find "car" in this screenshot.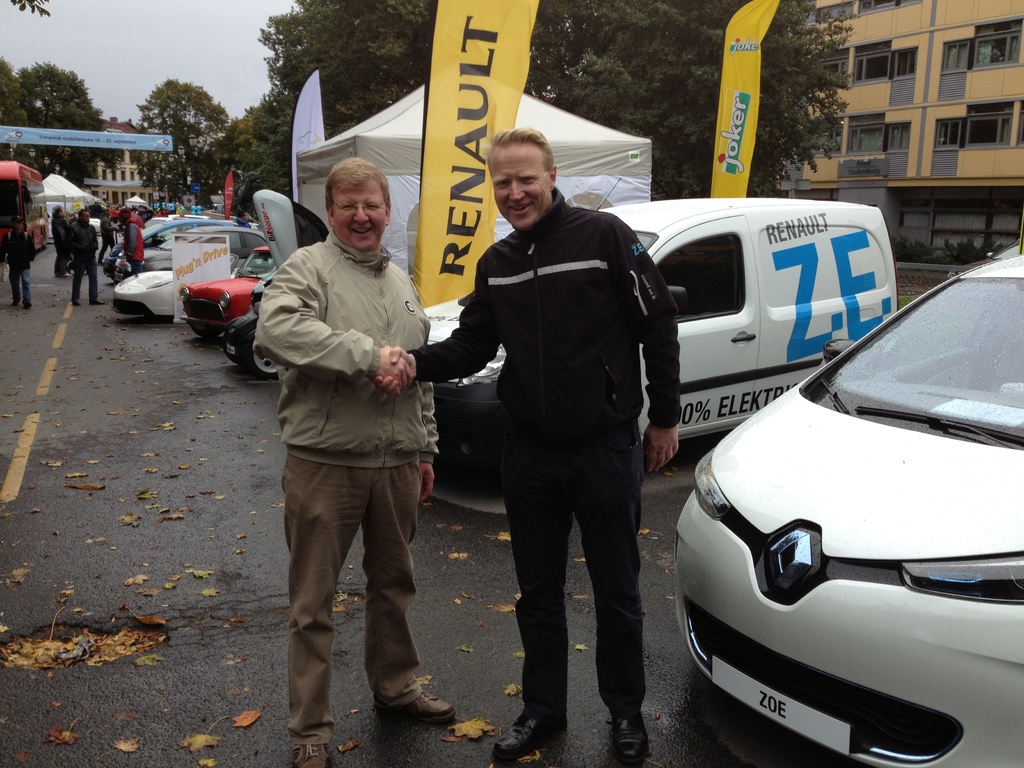
The bounding box for "car" is [left=100, top=213, right=209, bottom=252].
